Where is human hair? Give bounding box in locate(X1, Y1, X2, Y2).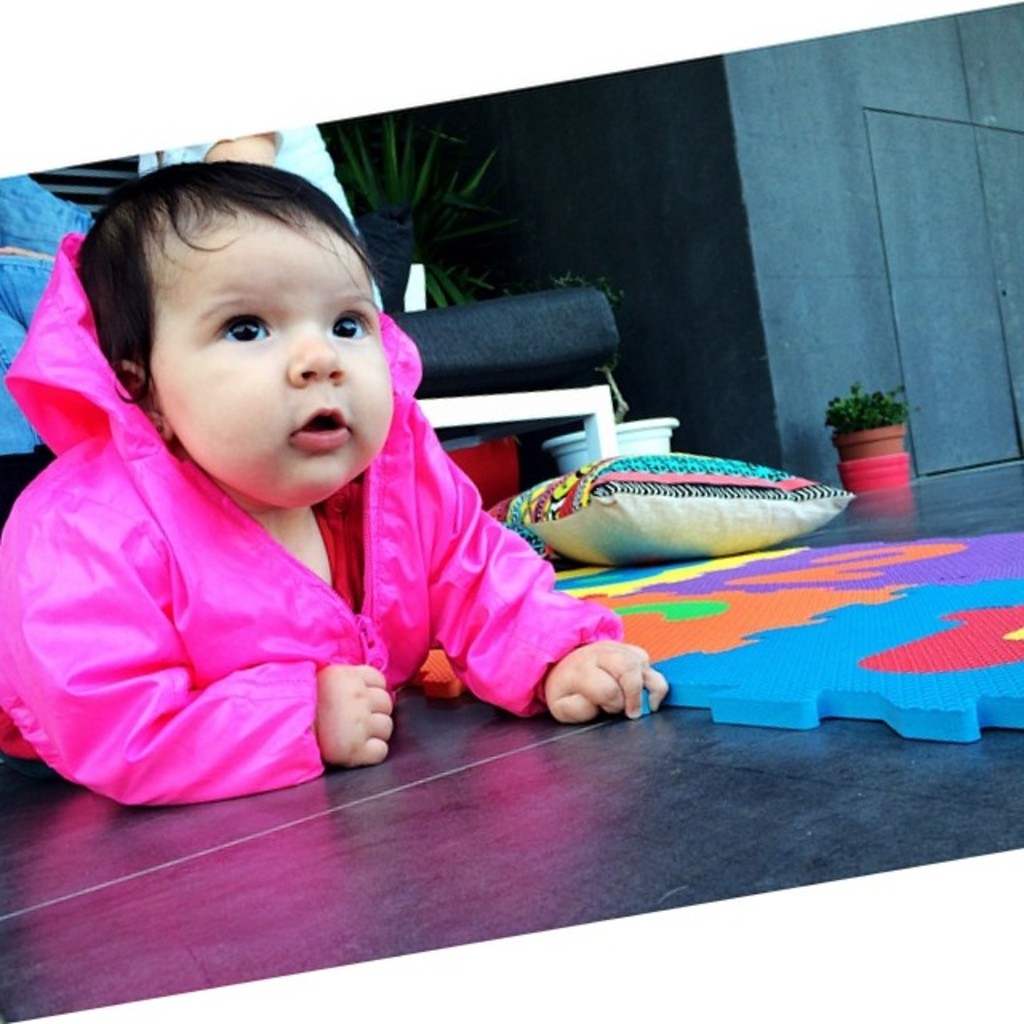
locate(69, 144, 451, 515).
